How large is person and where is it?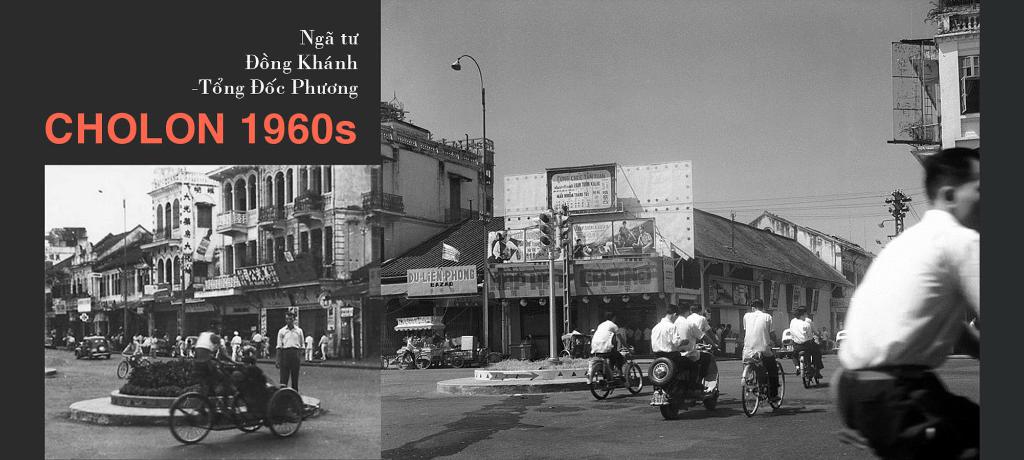
Bounding box: {"x1": 742, "y1": 301, "x2": 783, "y2": 403}.
